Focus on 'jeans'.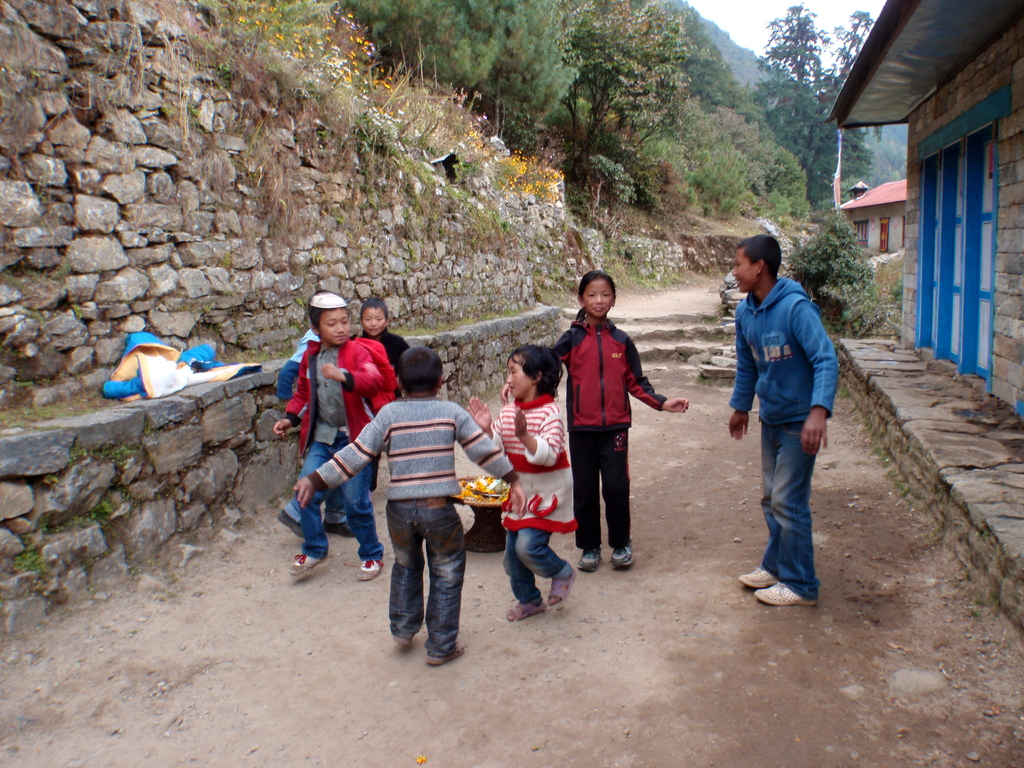
Focused at x1=500 y1=531 x2=575 y2=604.
